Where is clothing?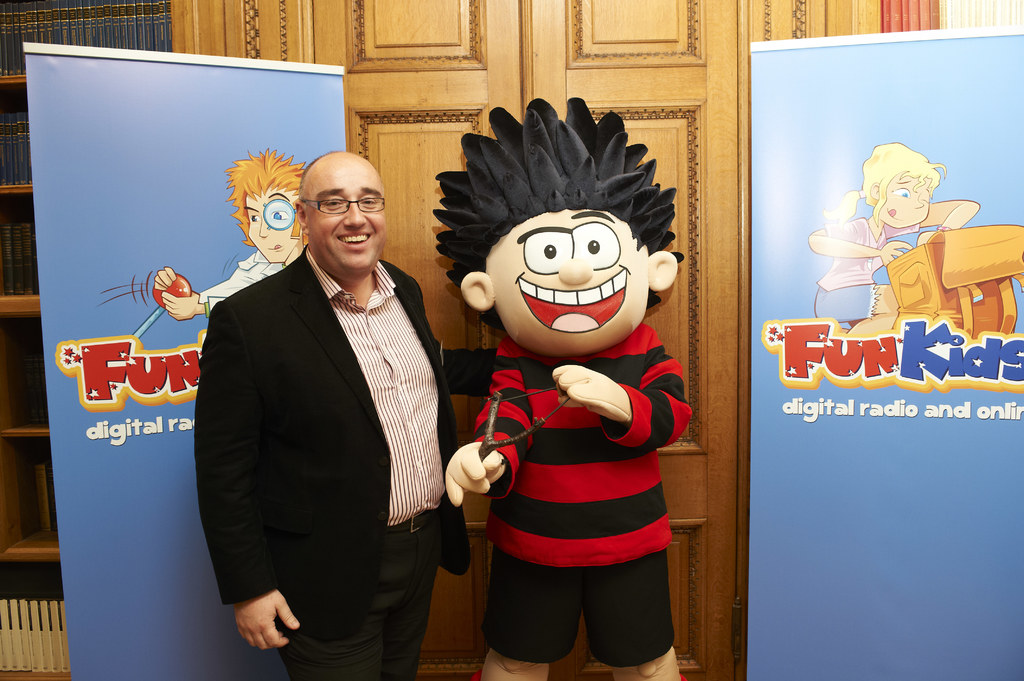
202,253,292,311.
